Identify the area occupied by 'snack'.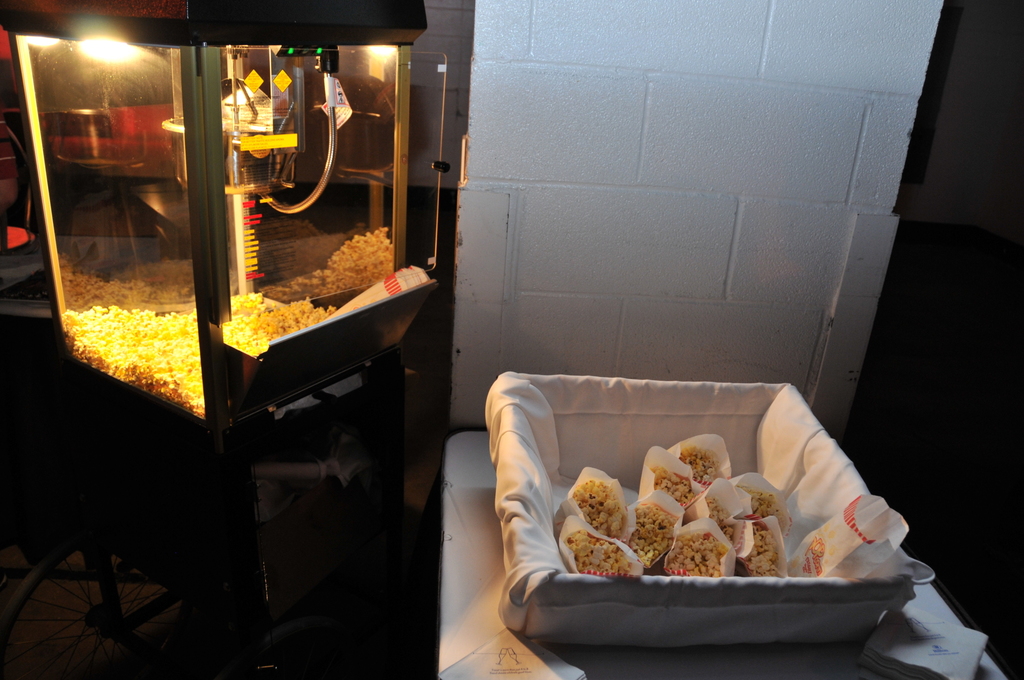
Area: rect(564, 523, 640, 585).
